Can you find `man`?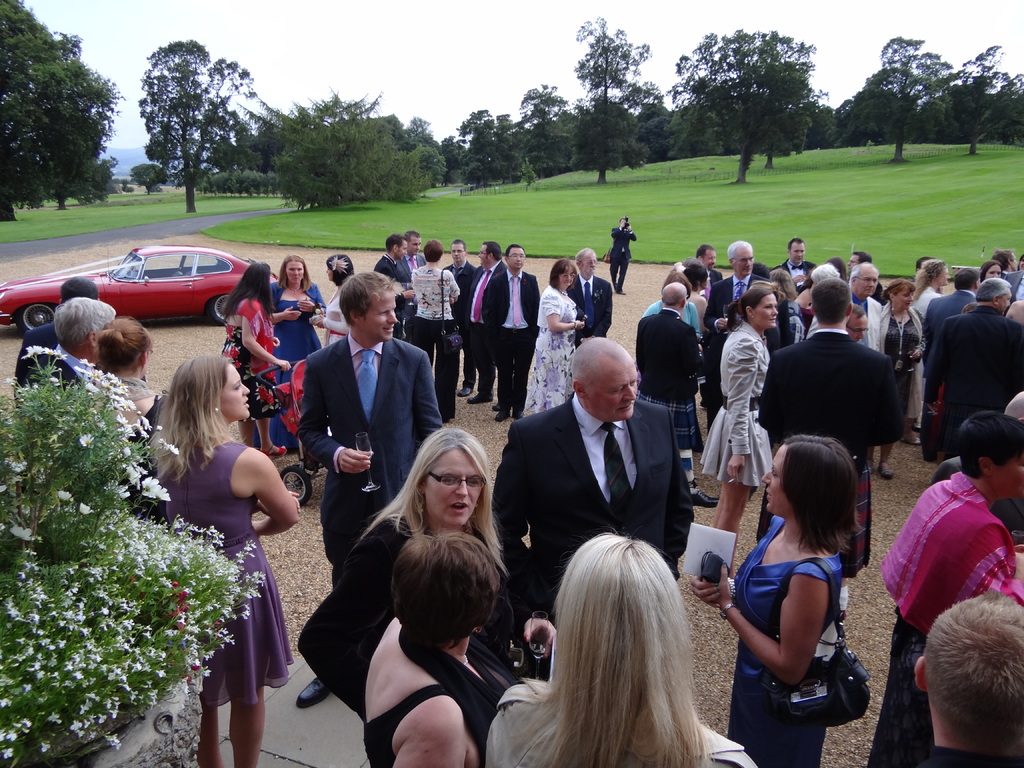
Yes, bounding box: rect(992, 250, 1018, 279).
